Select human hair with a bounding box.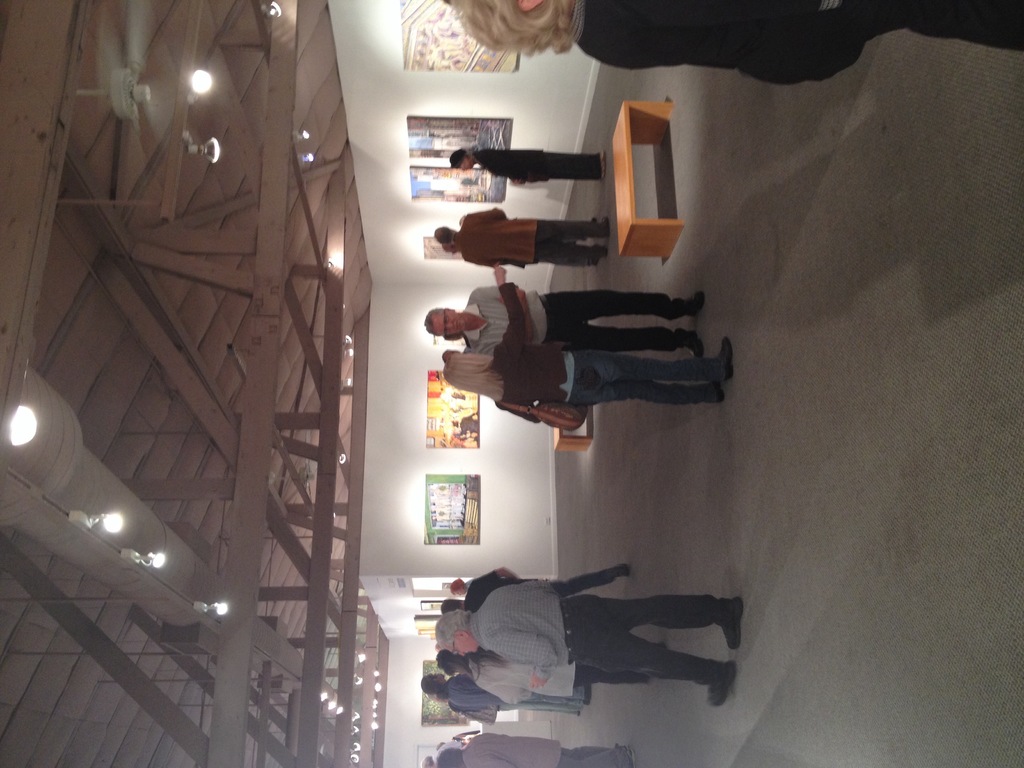
<box>433,604,467,646</box>.
